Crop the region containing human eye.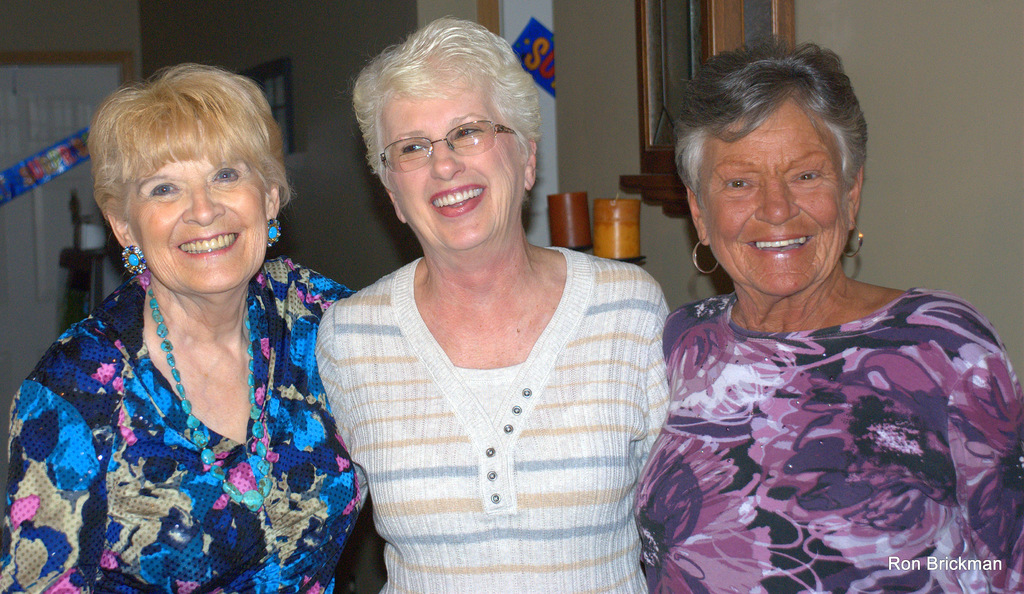
Crop region: (left=448, top=122, right=485, bottom=144).
